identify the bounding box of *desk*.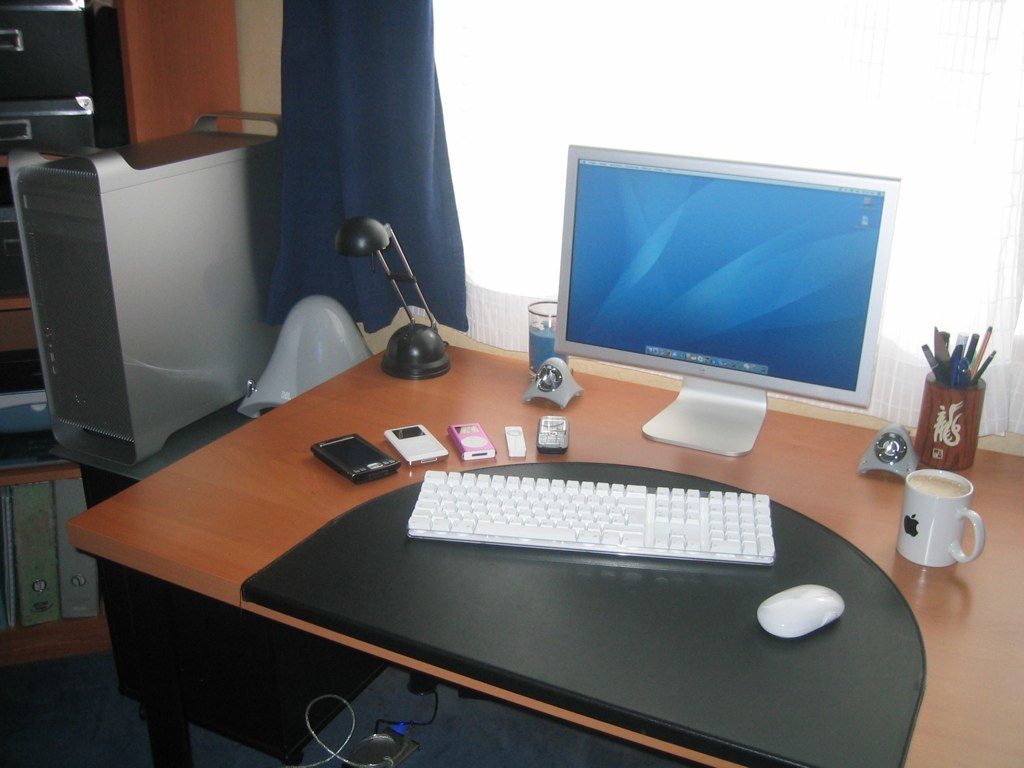
detection(64, 334, 1020, 767).
